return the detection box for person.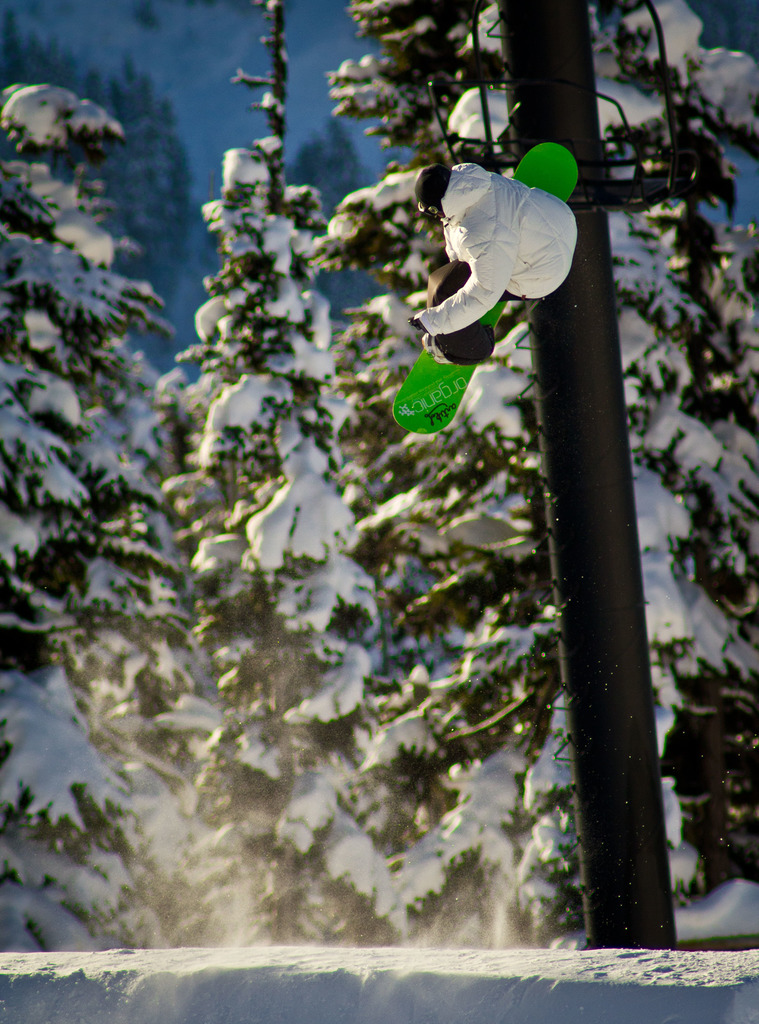
[left=406, top=202, right=585, bottom=380].
